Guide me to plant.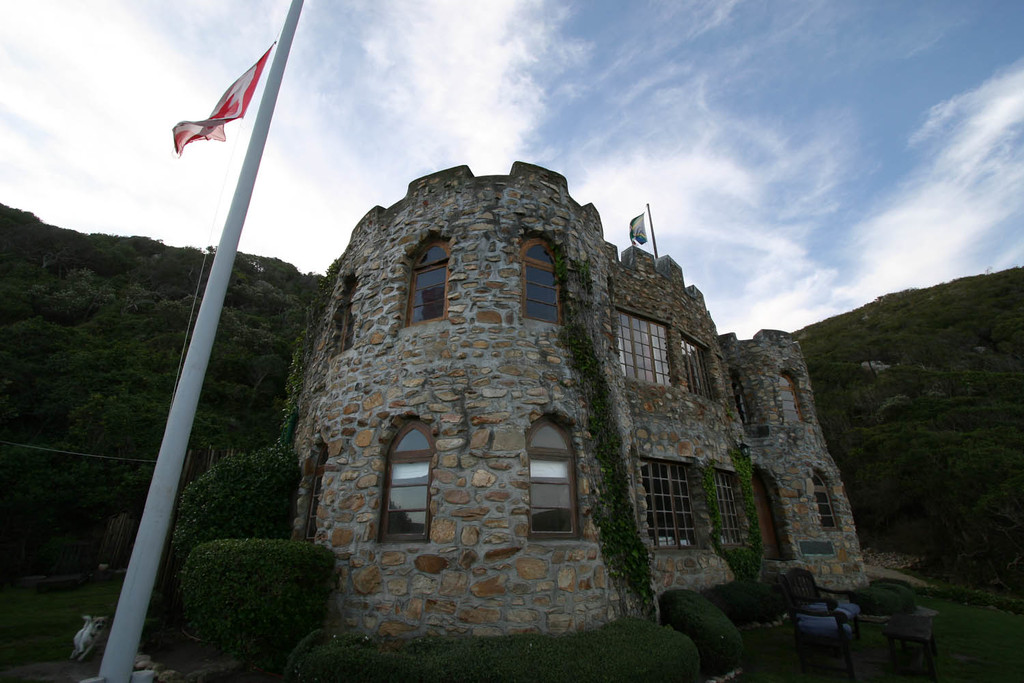
Guidance: <box>548,248,663,625</box>.
